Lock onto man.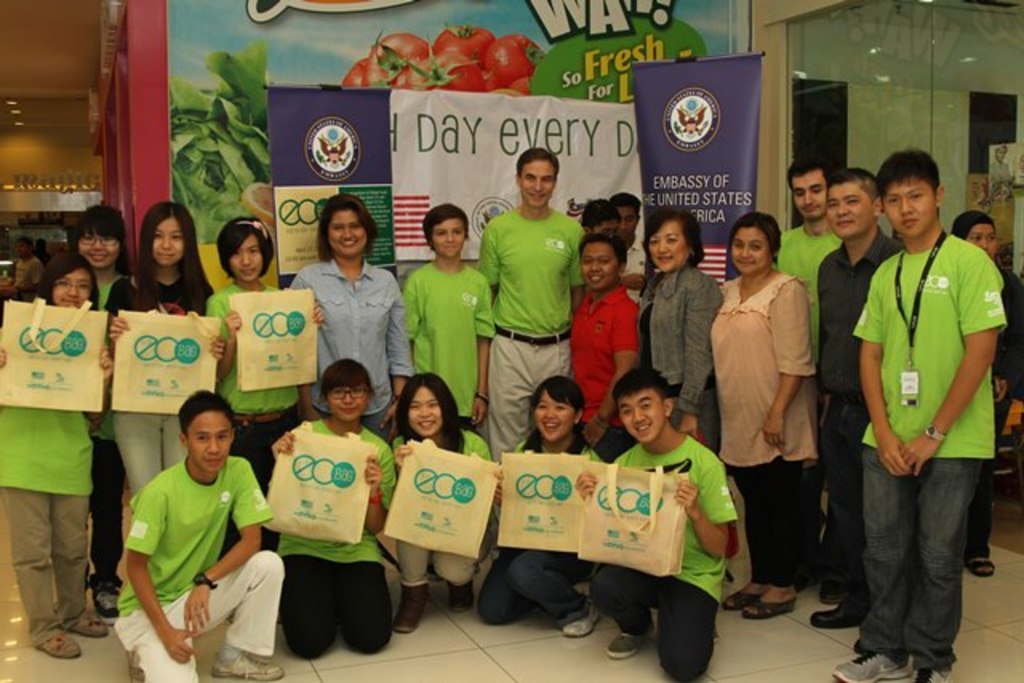
Locked: bbox=[774, 157, 835, 379].
